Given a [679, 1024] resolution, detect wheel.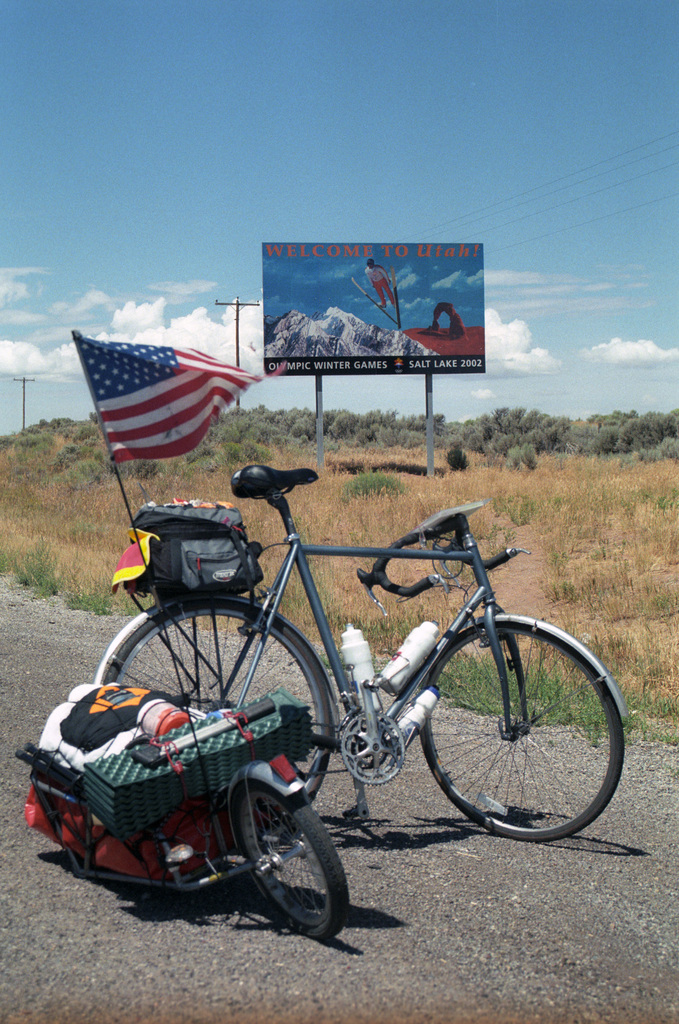
x1=234 y1=770 x2=349 y2=941.
